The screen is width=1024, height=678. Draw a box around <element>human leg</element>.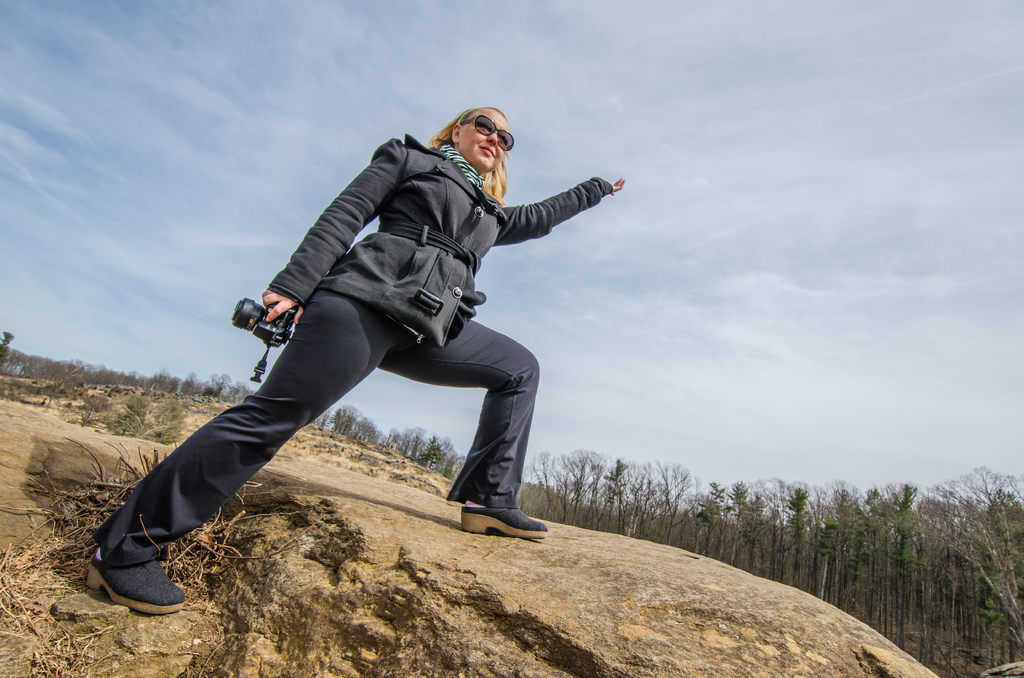
l=88, t=285, r=388, b=618.
